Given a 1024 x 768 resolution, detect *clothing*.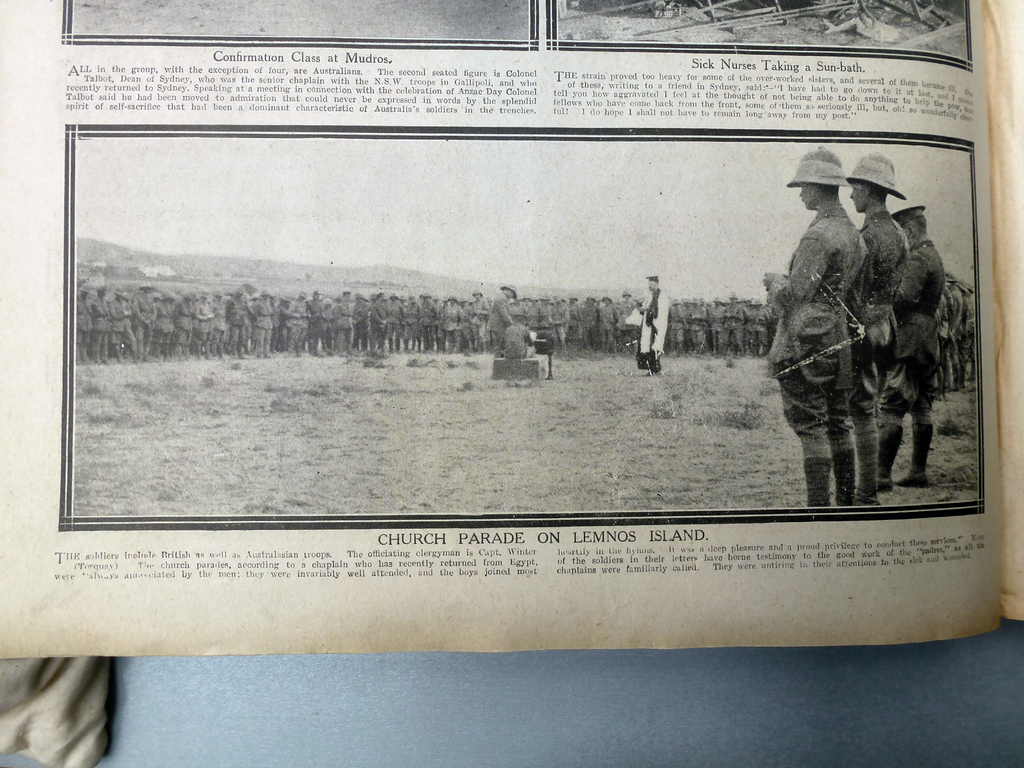
638, 289, 670, 365.
